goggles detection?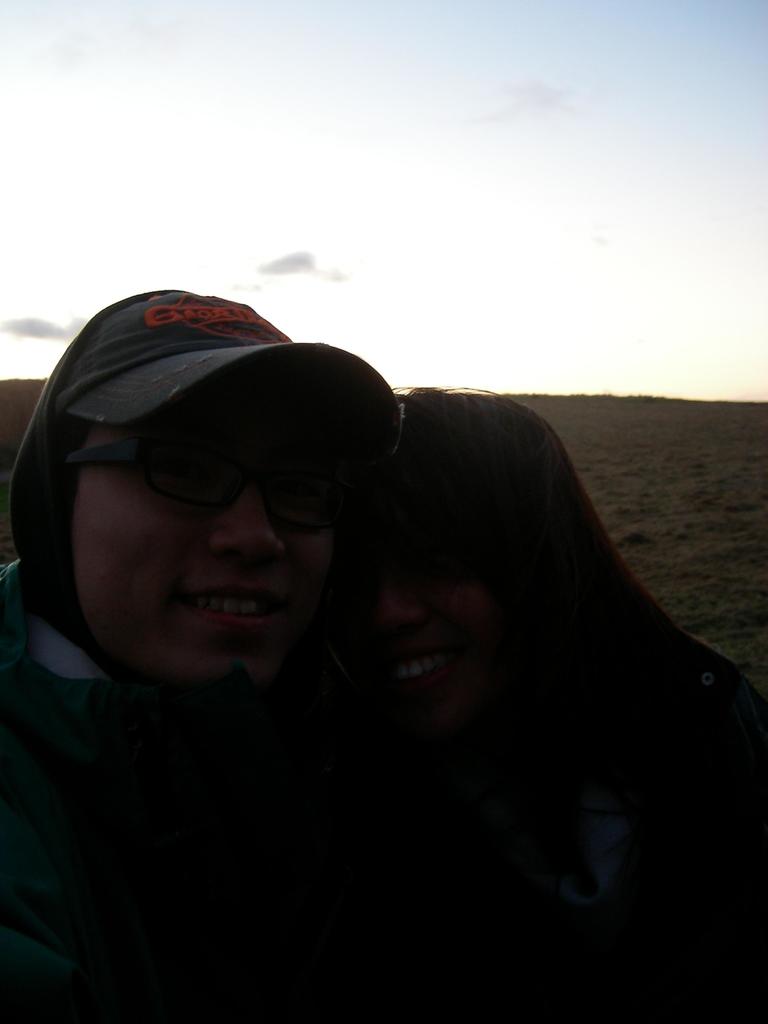
76:420:363:540
